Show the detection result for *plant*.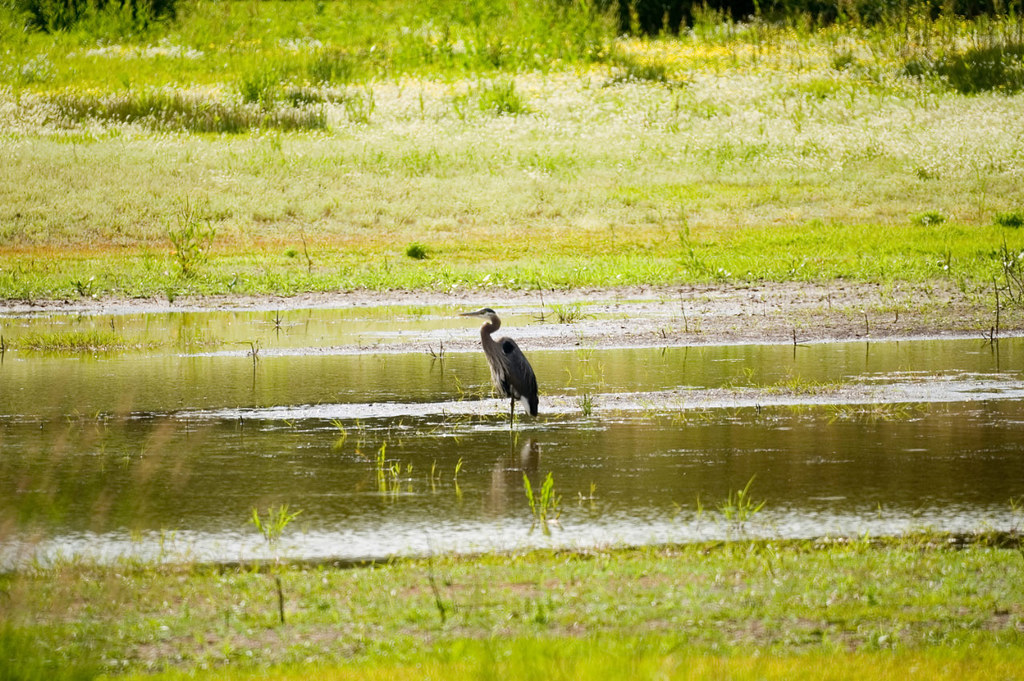
(left=730, top=472, right=767, bottom=519).
